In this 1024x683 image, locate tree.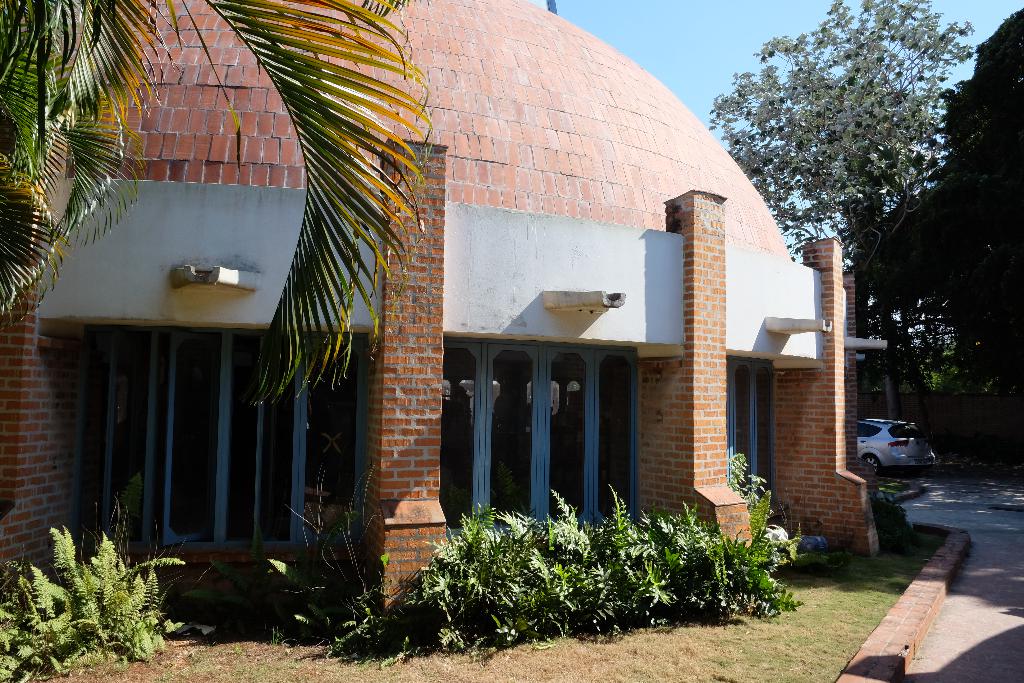
Bounding box: x1=299, y1=504, x2=559, y2=644.
